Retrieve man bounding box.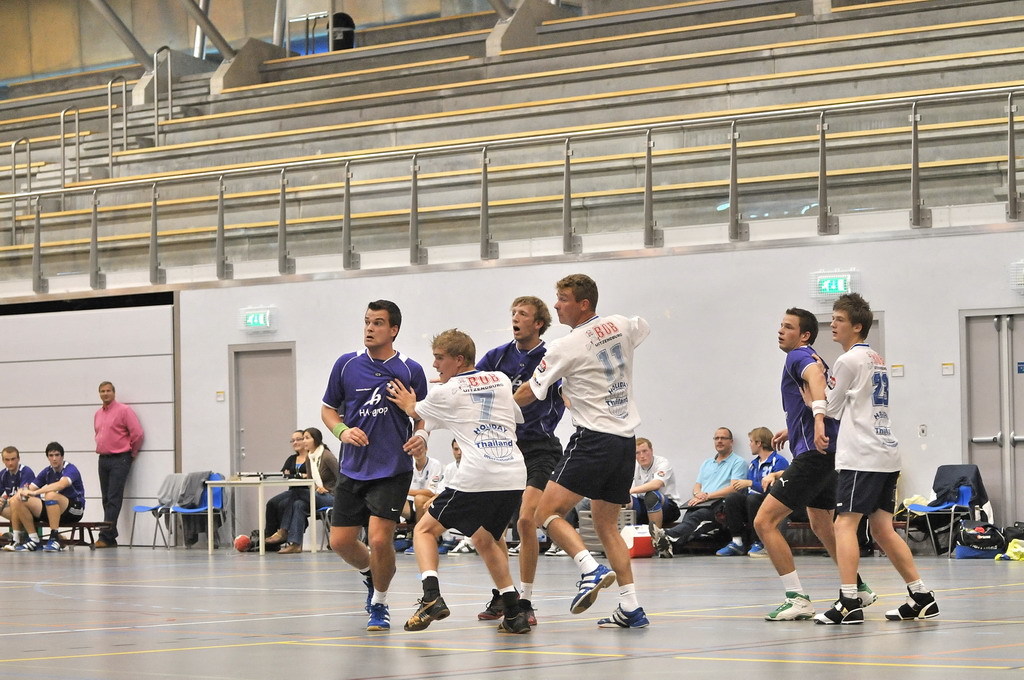
Bounding box: <bbox>473, 291, 568, 637</bbox>.
